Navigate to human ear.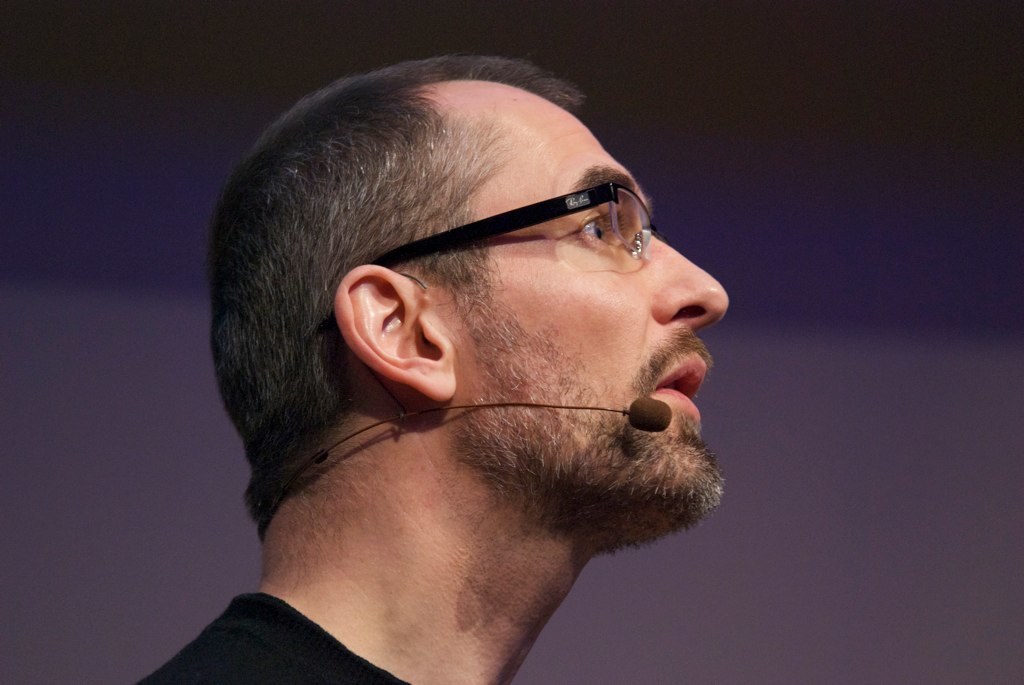
Navigation target: 333, 262, 465, 400.
